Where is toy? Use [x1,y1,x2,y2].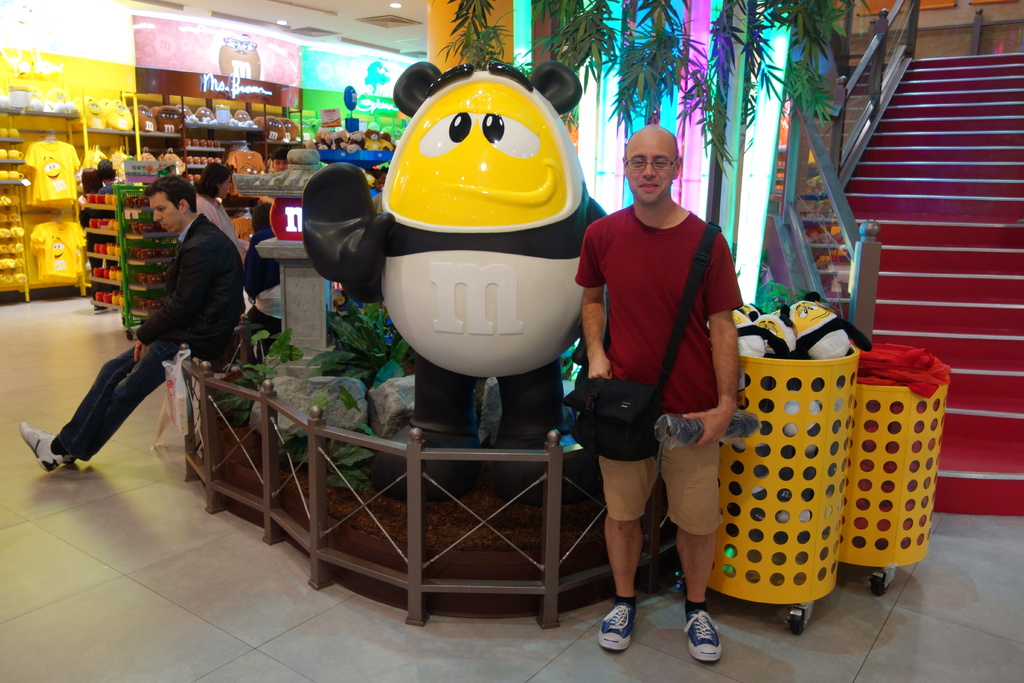
[281,119,298,138].
